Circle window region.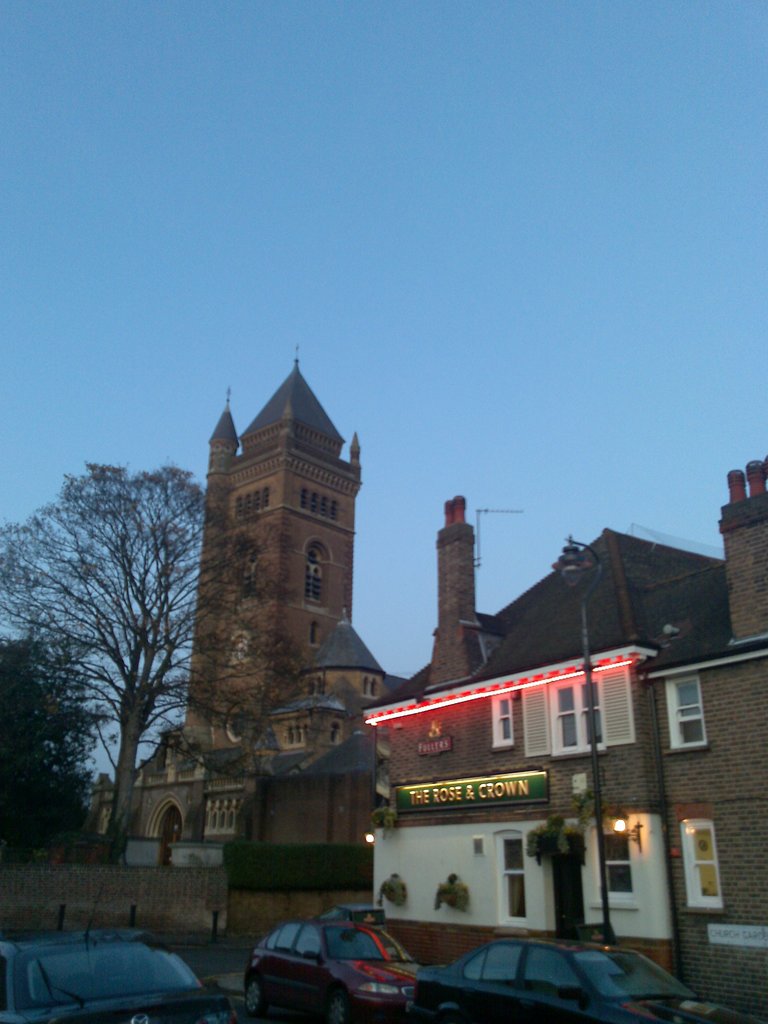
Region: (678, 818, 725, 906).
